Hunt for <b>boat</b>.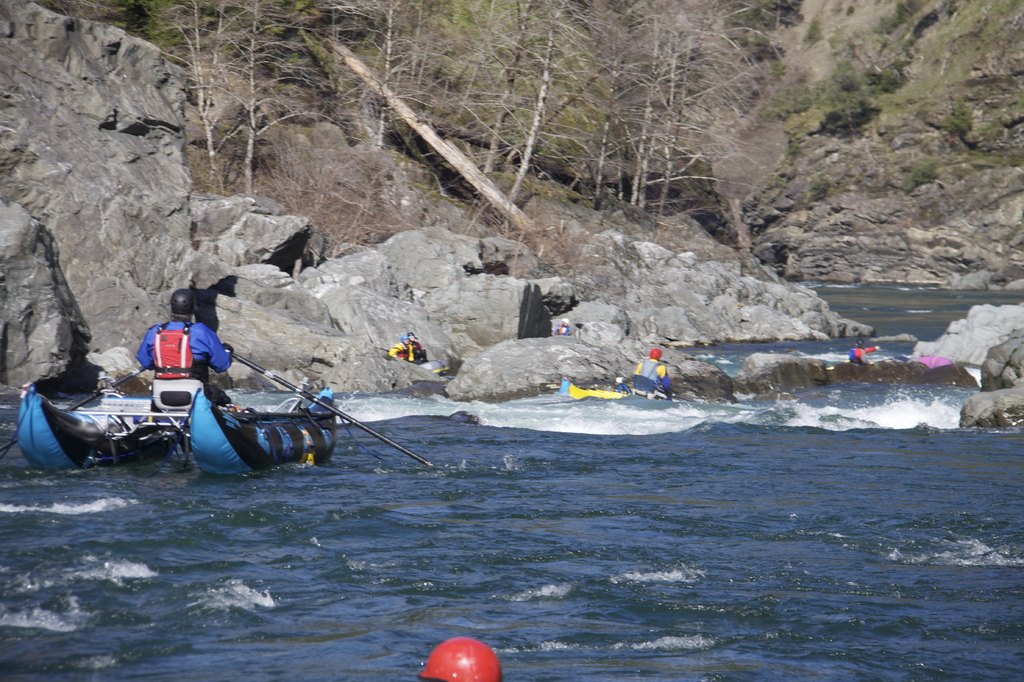
Hunted down at (left=2, top=317, right=423, bottom=482).
